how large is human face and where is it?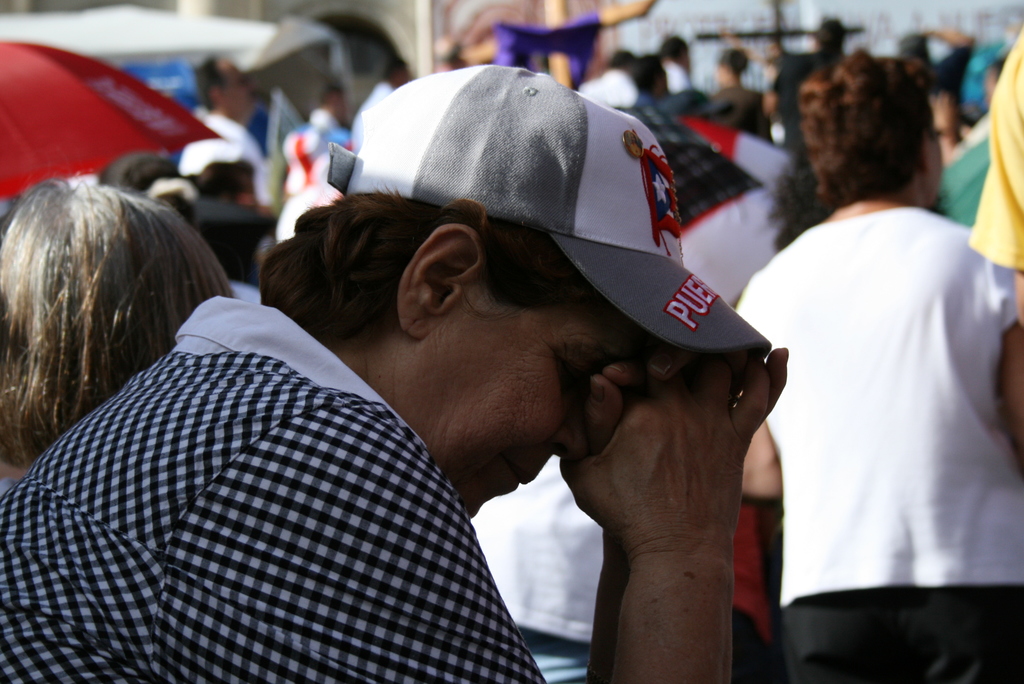
Bounding box: 367,289,640,521.
